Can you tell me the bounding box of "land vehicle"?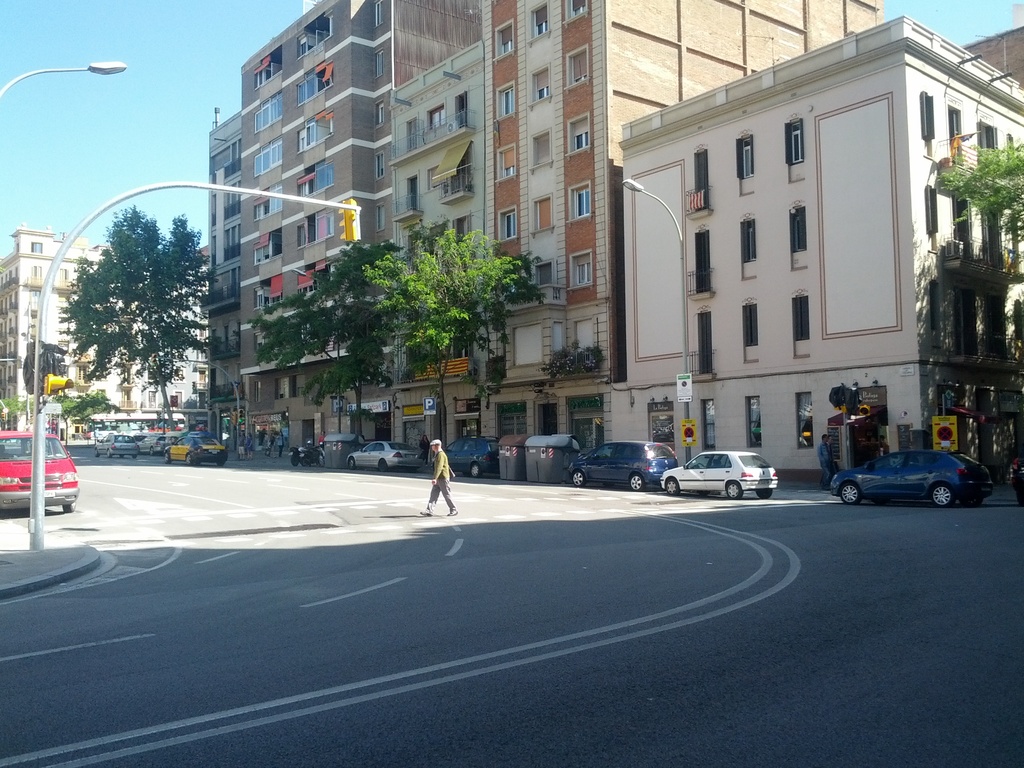
l=660, t=448, r=781, b=499.
